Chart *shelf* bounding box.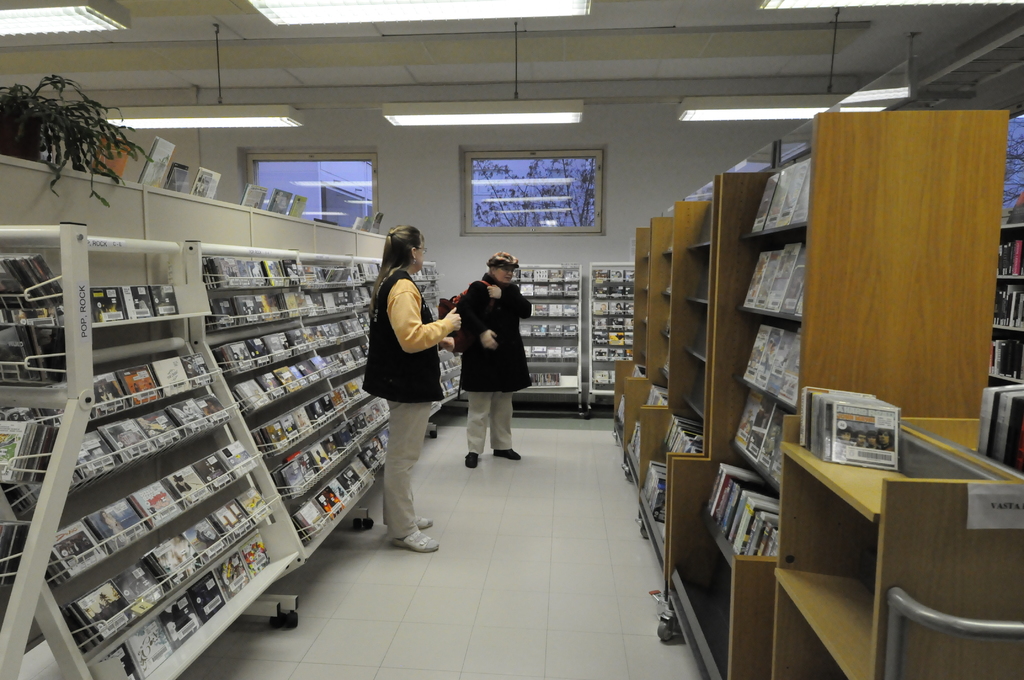
Charted: l=733, t=297, r=802, b=325.
